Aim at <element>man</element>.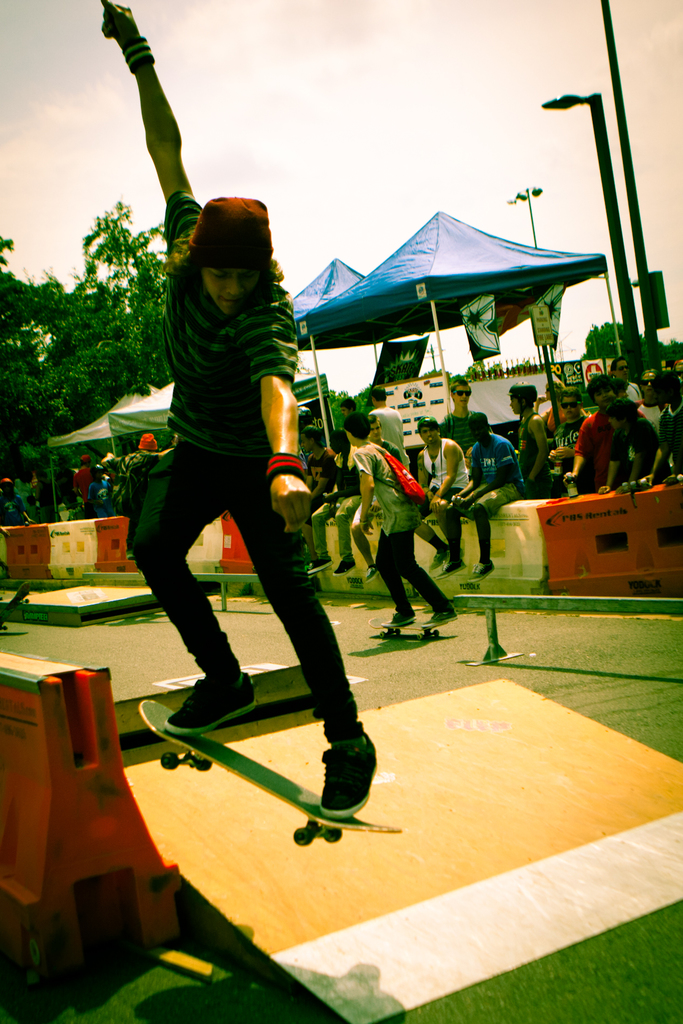
Aimed at region(506, 381, 551, 496).
